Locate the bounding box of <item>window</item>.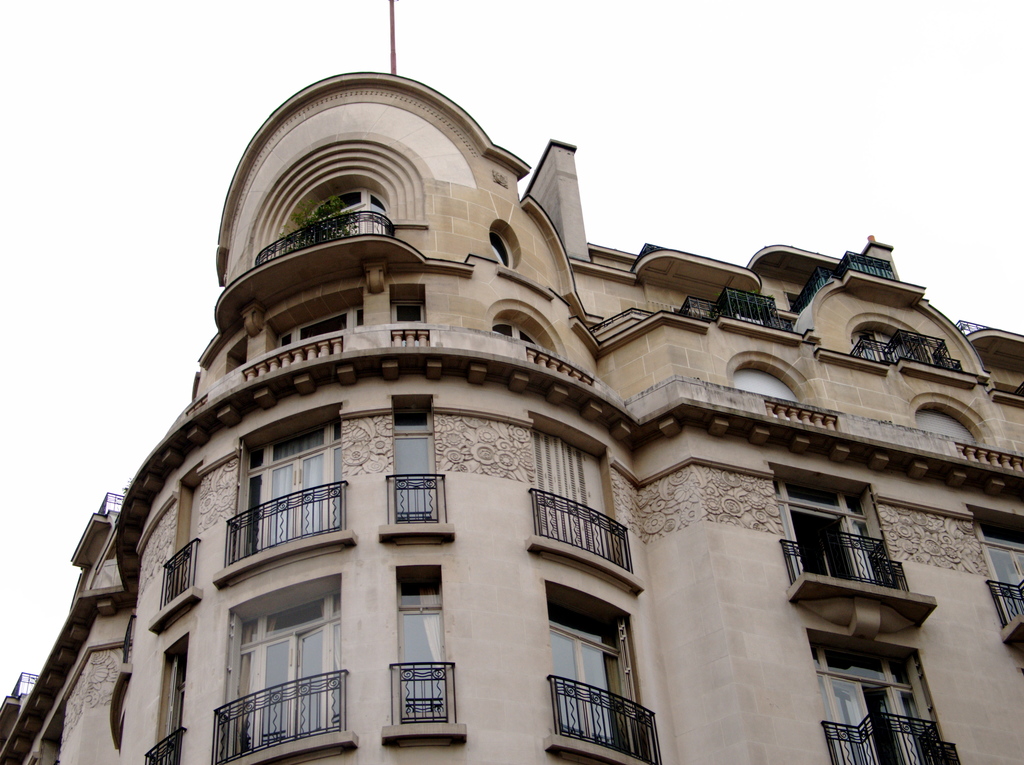
Bounding box: [810, 652, 950, 764].
